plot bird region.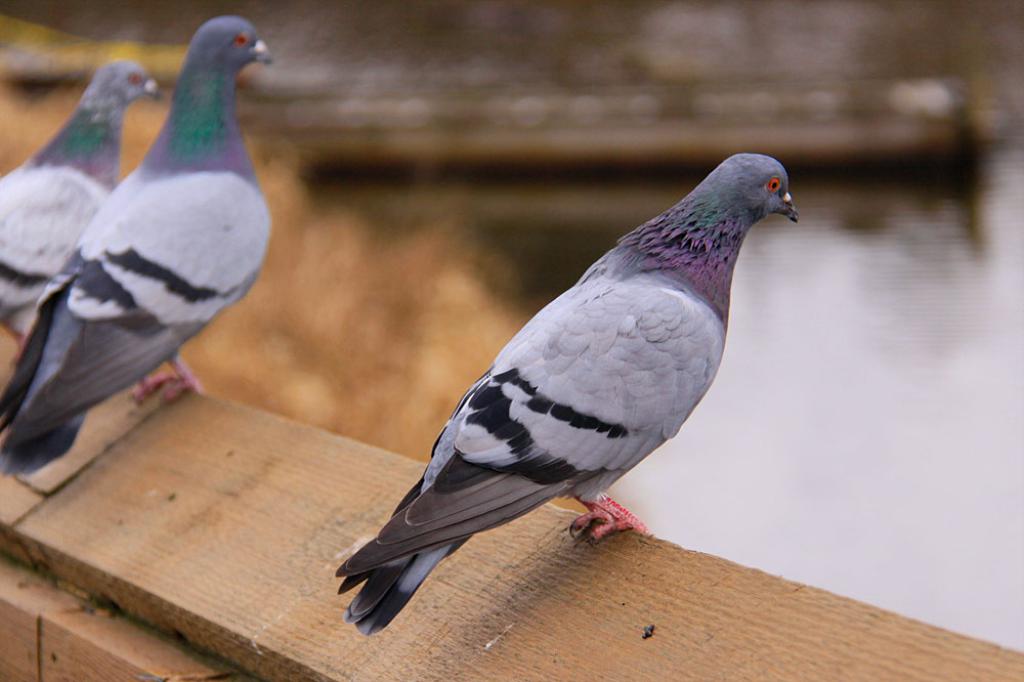
Plotted at Rect(0, 60, 175, 408).
